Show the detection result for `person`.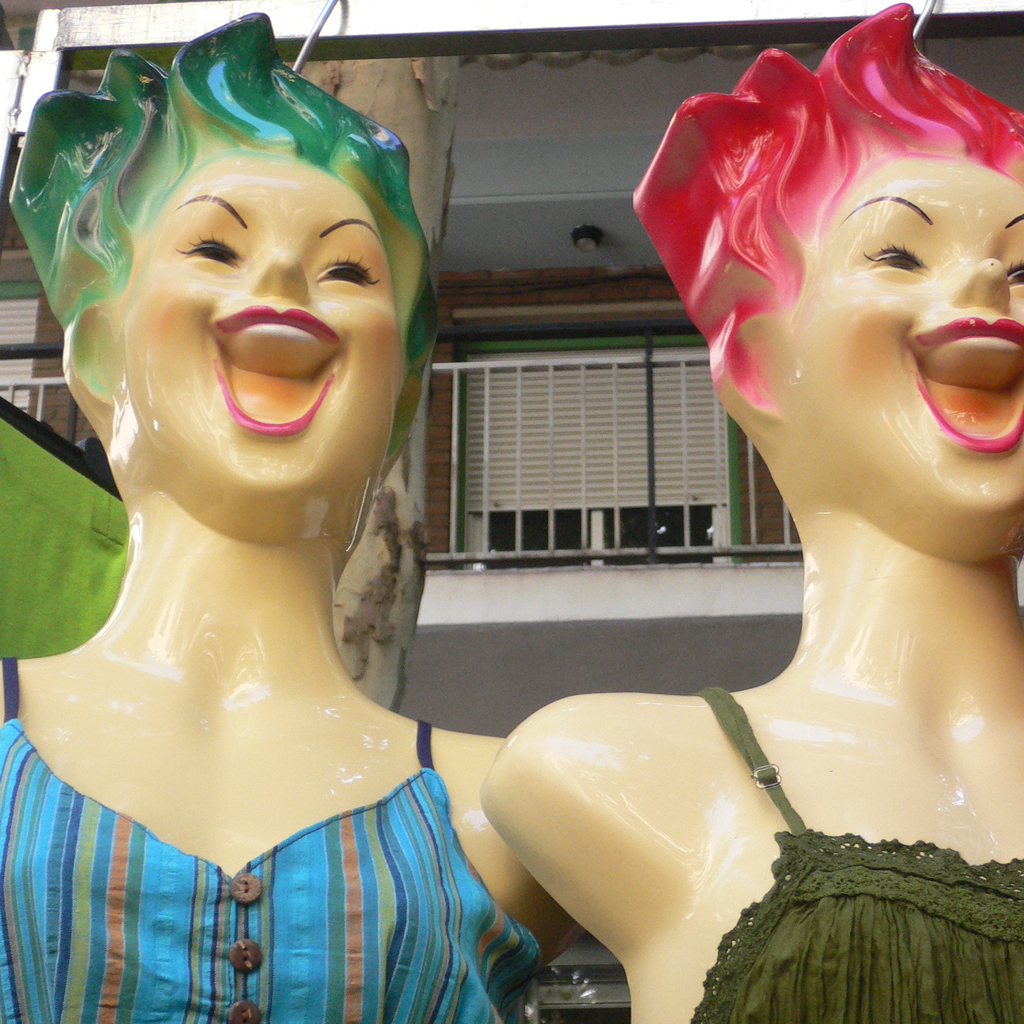
<bbox>483, 0, 1023, 1023</bbox>.
